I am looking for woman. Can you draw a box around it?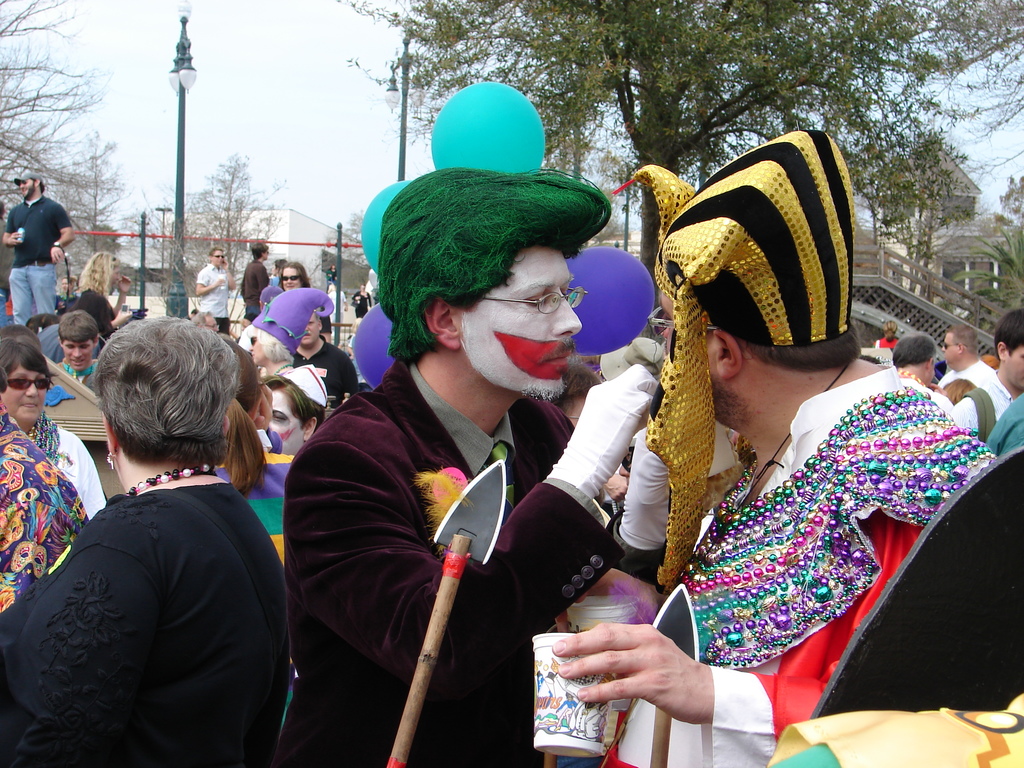
Sure, the bounding box is bbox=(0, 337, 98, 531).
